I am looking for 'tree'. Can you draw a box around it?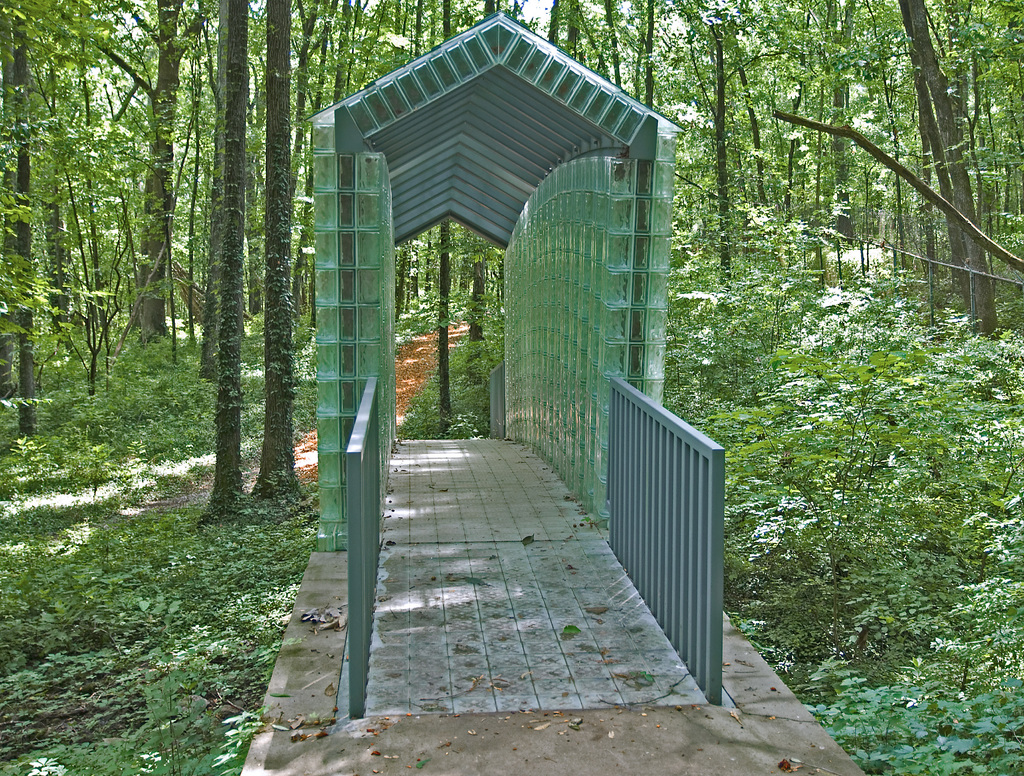
Sure, the bounding box is [x1=0, y1=0, x2=1023, y2=512].
